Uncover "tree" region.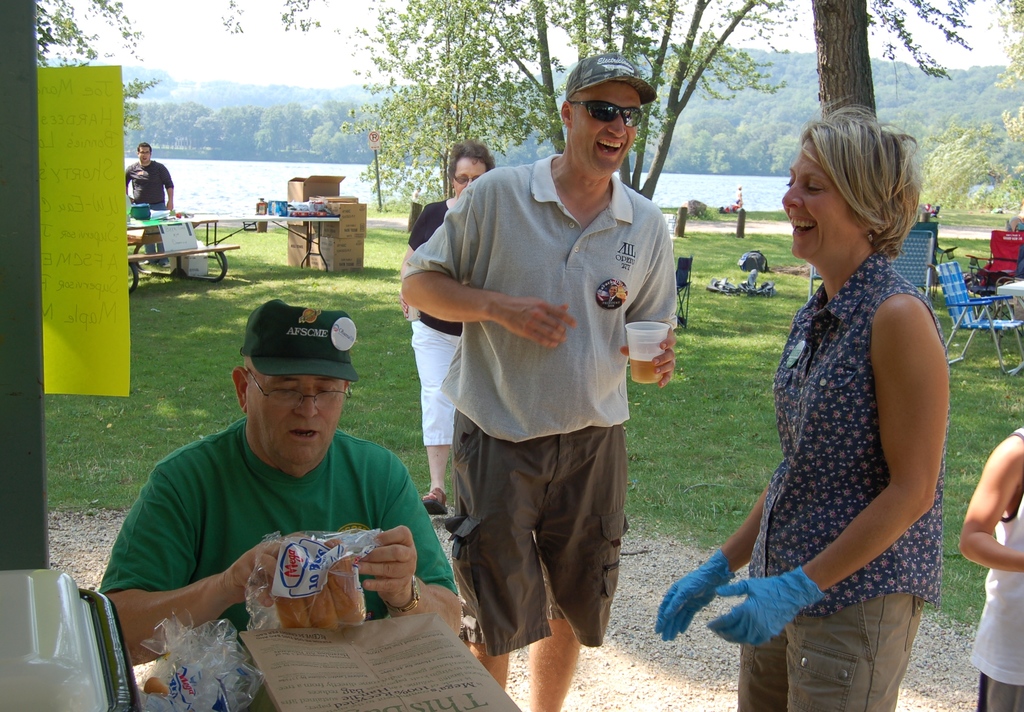
Uncovered: {"x1": 924, "y1": 124, "x2": 1023, "y2": 214}.
